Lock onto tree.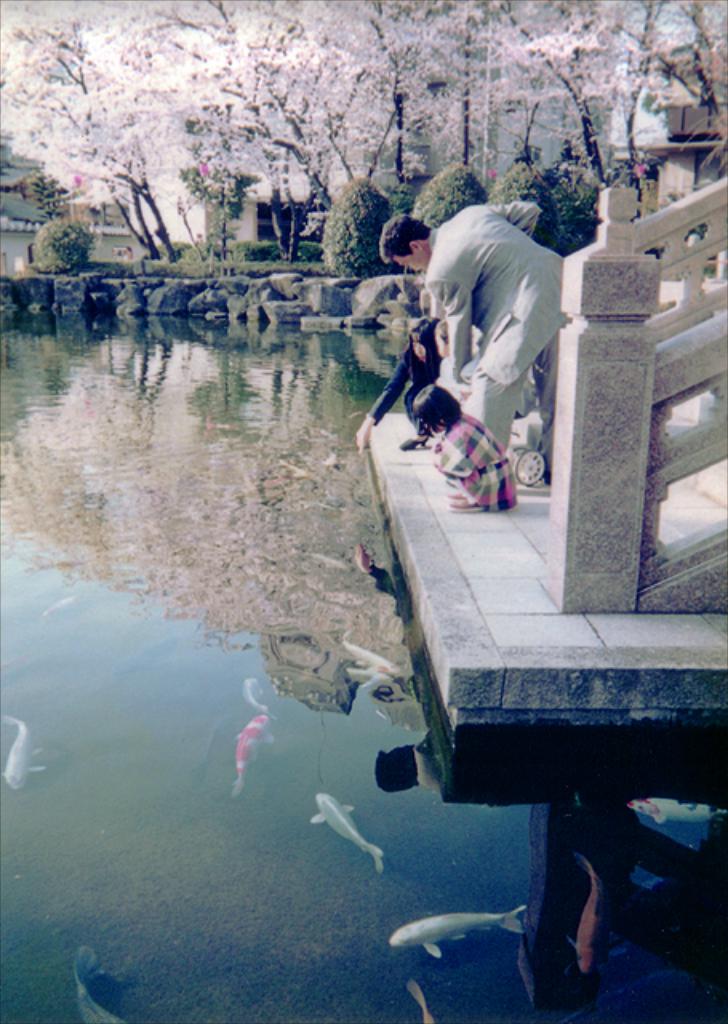
Locked: detection(523, 184, 598, 264).
